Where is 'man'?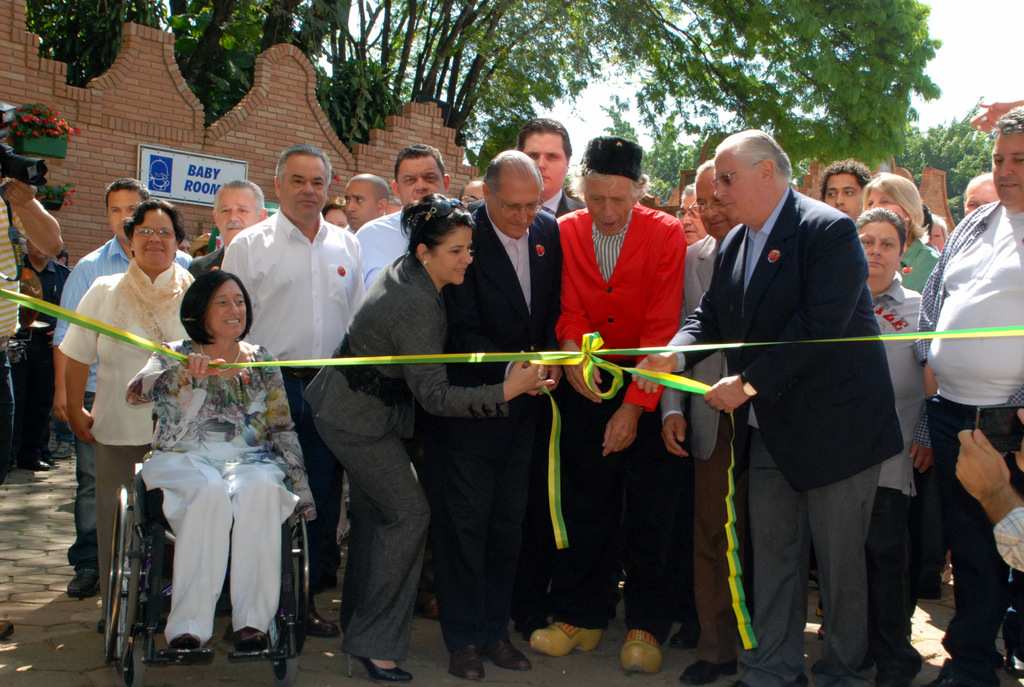
x1=446 y1=151 x2=559 y2=635.
